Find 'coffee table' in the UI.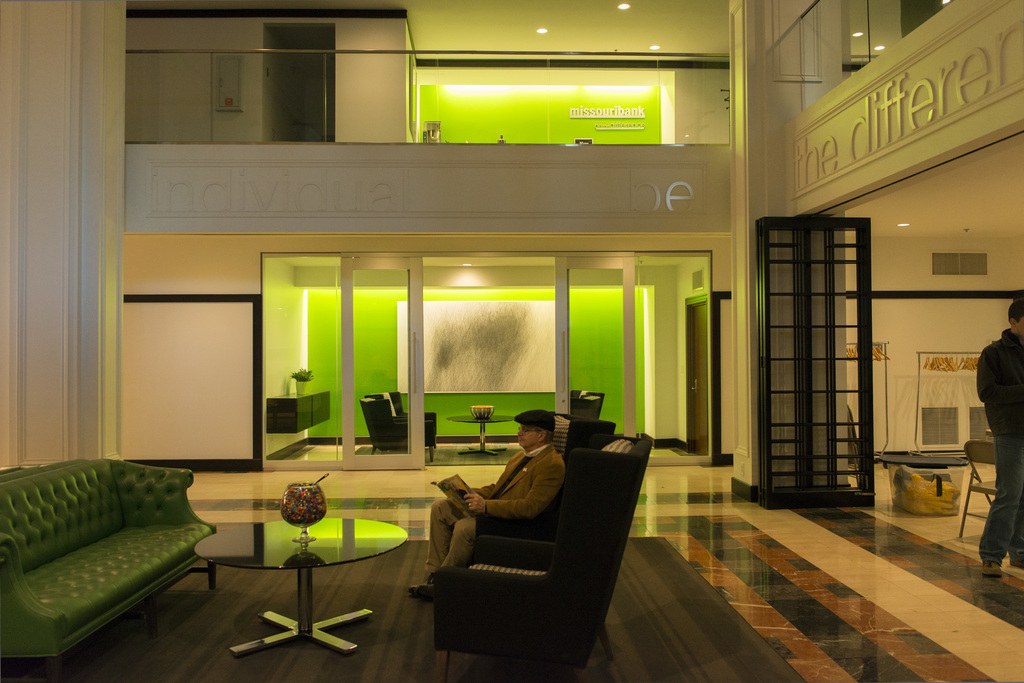
UI element at rect(196, 514, 409, 657).
